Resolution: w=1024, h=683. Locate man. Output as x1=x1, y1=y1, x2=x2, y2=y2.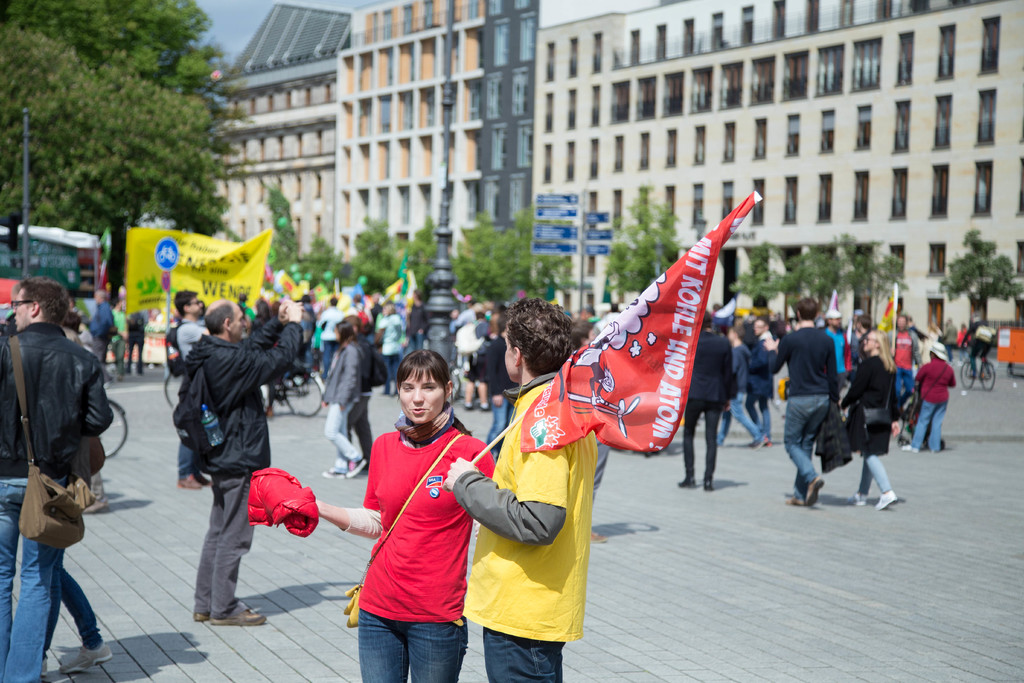
x1=440, y1=298, x2=598, y2=682.
